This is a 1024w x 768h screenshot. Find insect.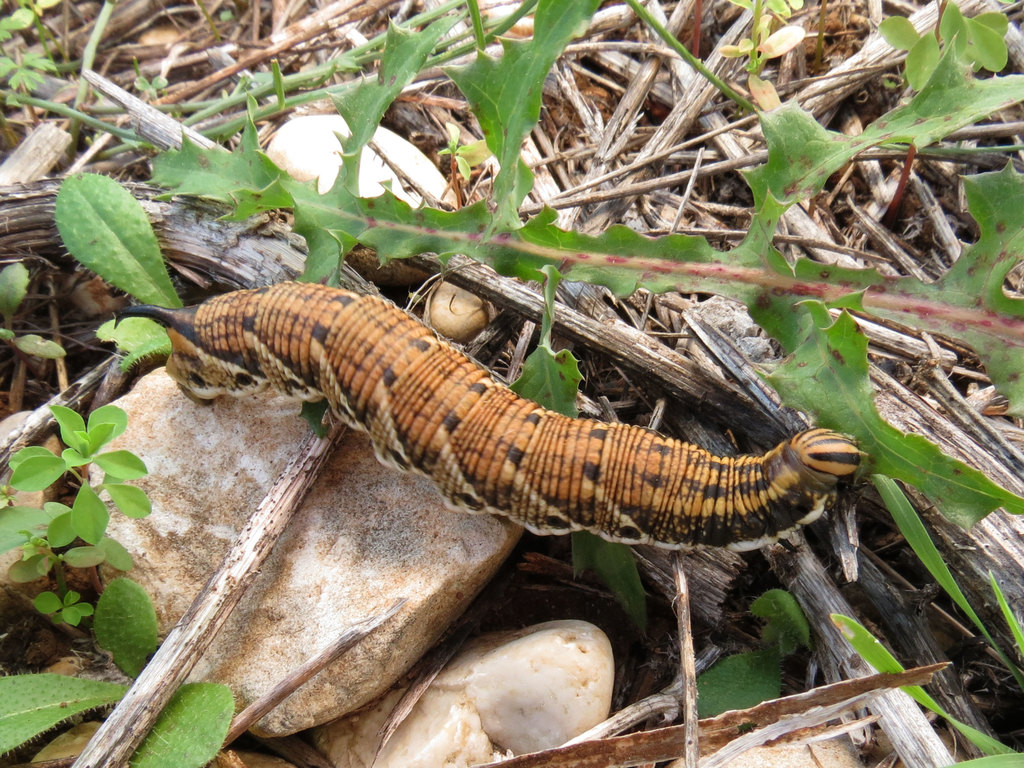
Bounding box: (108,292,867,556).
